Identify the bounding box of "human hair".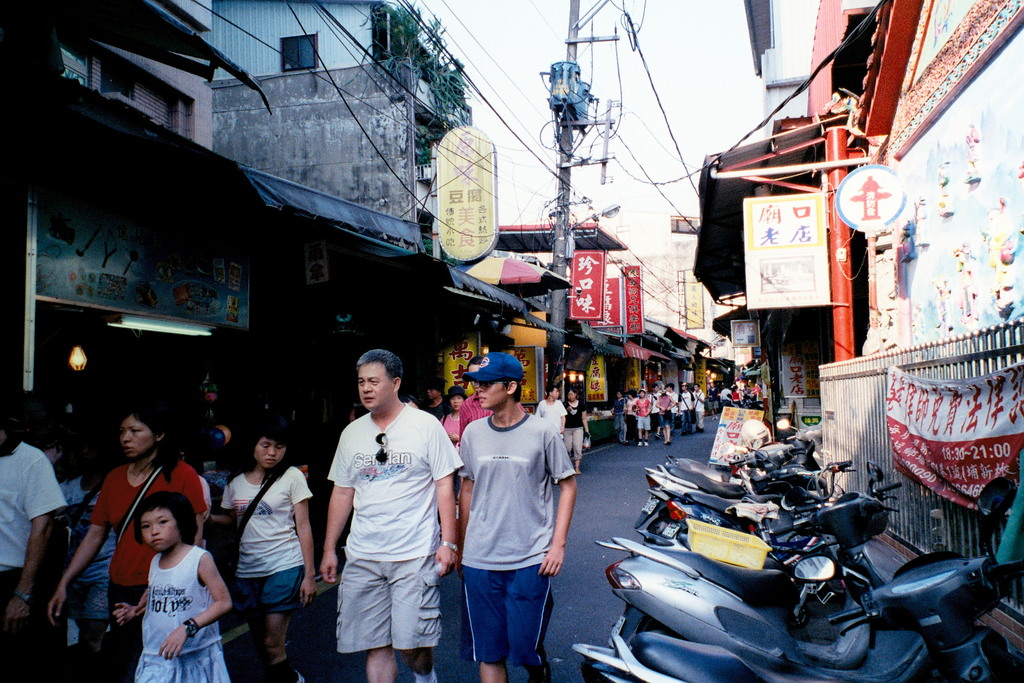
<bbox>565, 383, 579, 398</bbox>.
